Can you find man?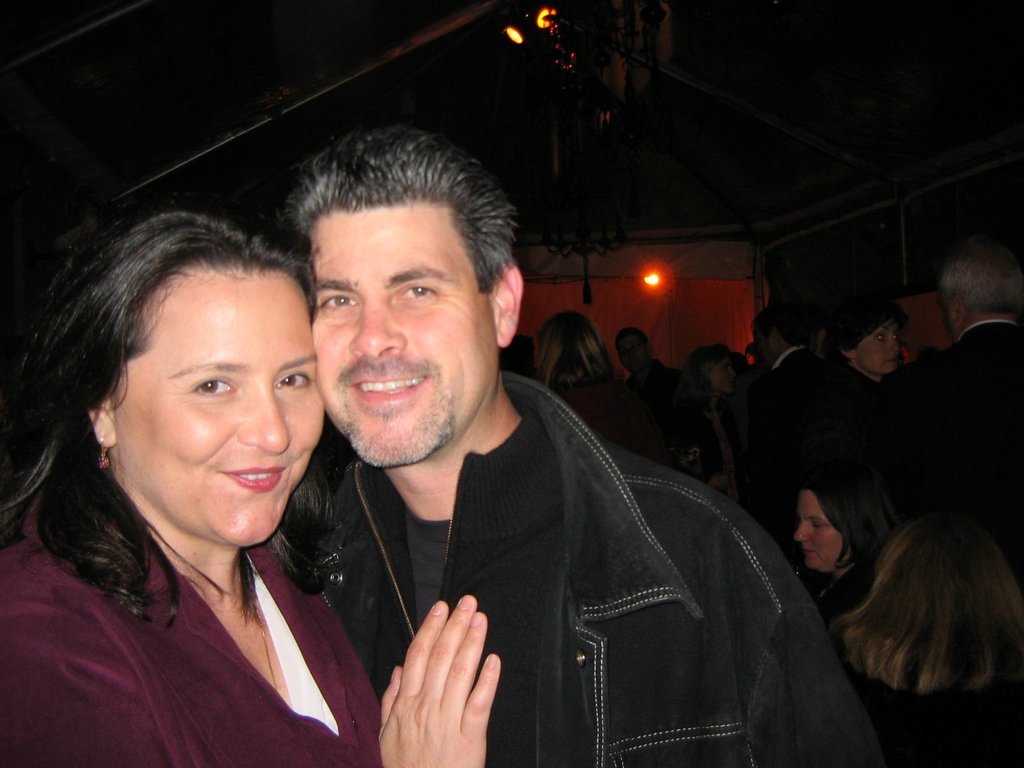
Yes, bounding box: 860:228:1023:558.
